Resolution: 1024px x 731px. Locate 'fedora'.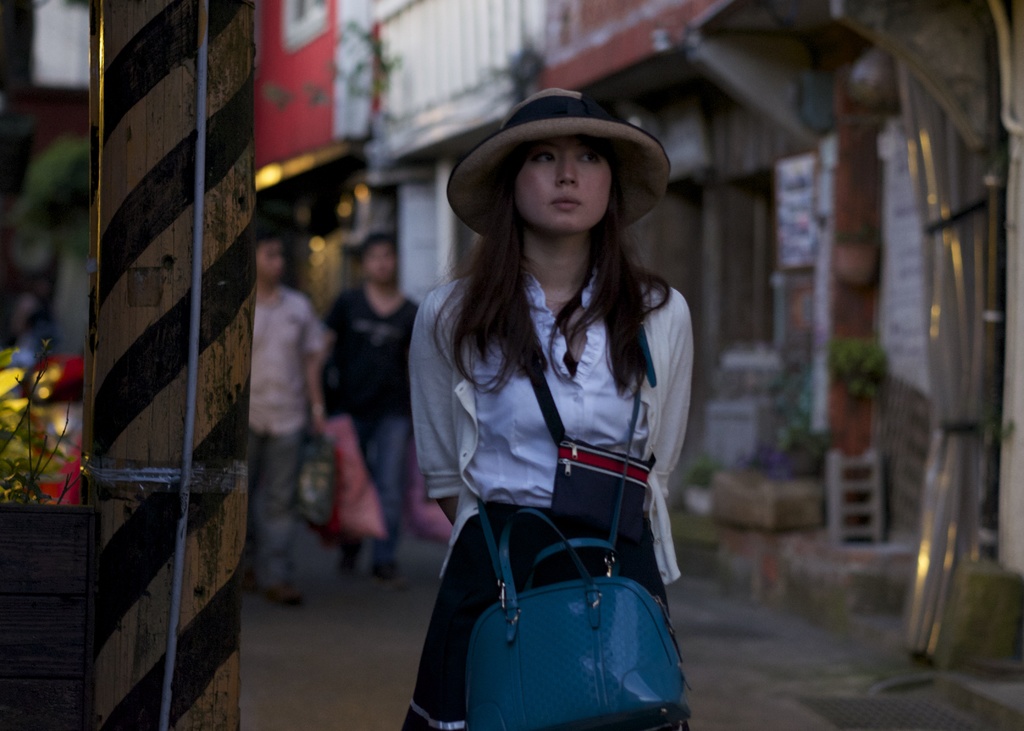
bbox=(447, 88, 673, 235).
